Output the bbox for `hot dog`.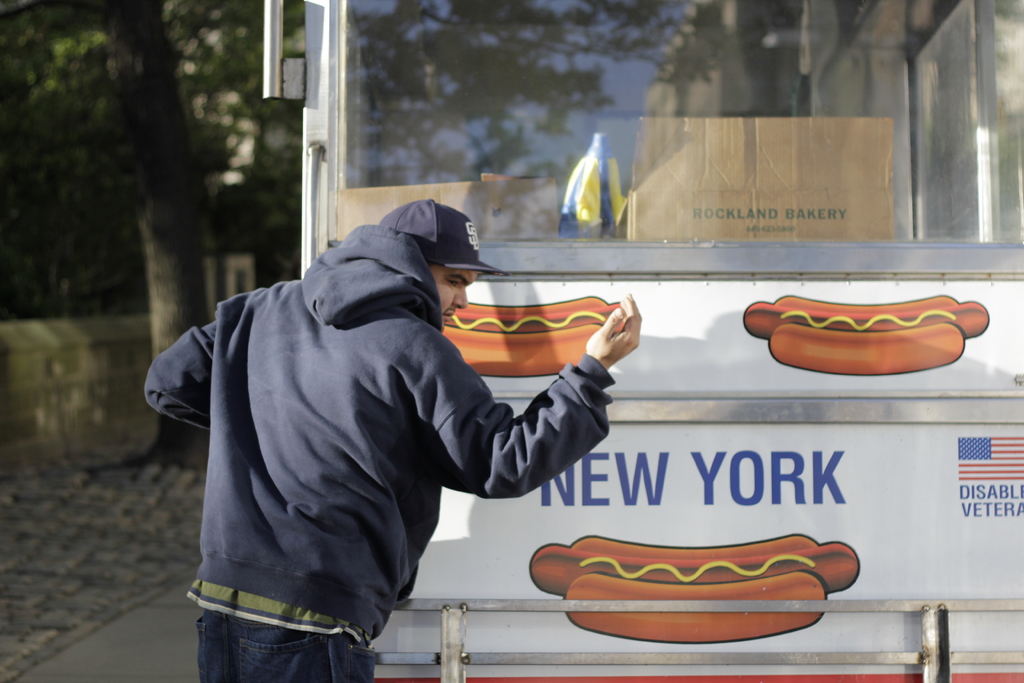
rect(744, 292, 989, 377).
